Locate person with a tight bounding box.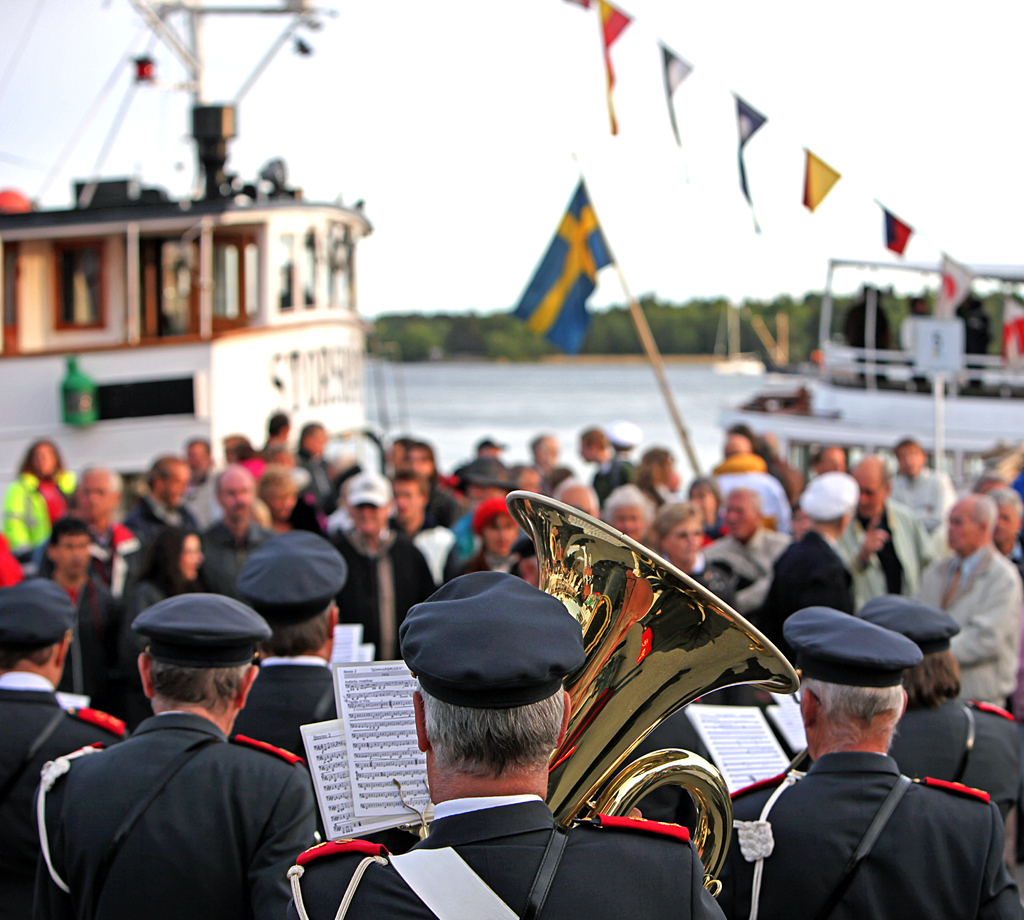
[left=472, top=439, right=513, bottom=461].
